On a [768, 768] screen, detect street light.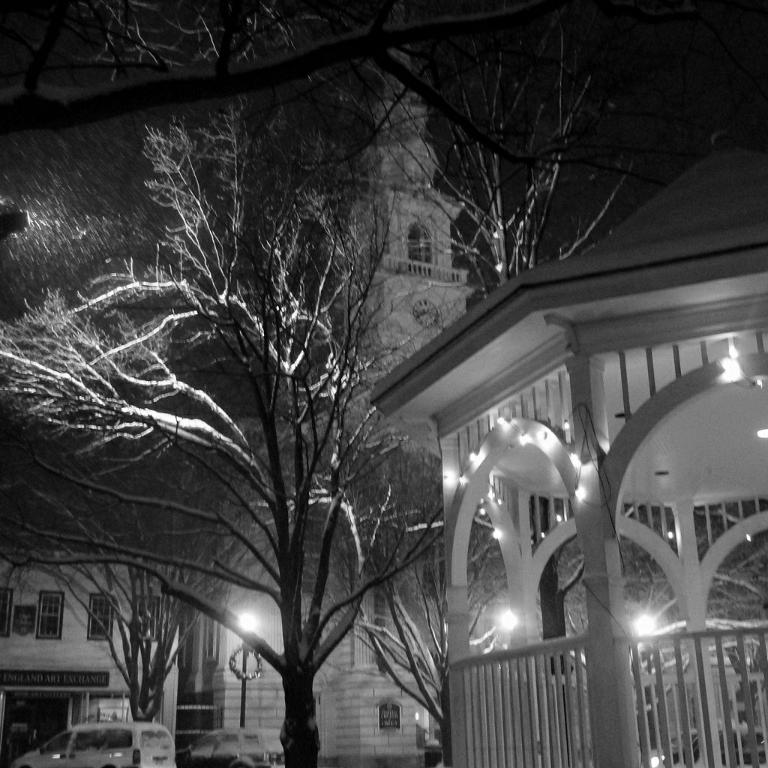
x1=498 y1=601 x2=512 y2=682.
